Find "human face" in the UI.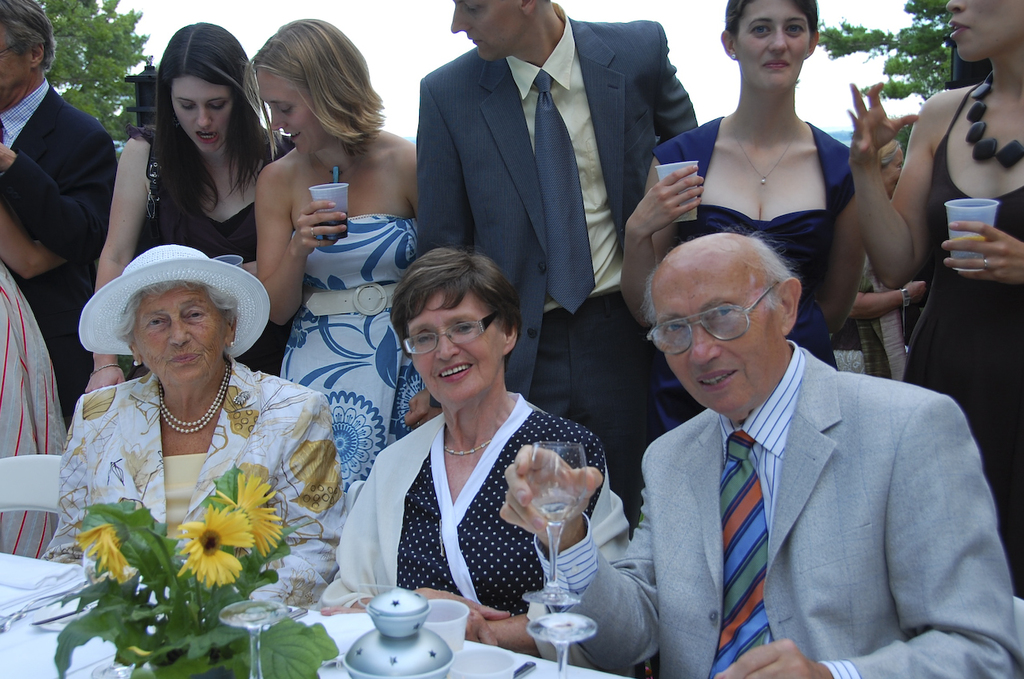
UI element at pyautogui.locateOnScreen(737, 0, 810, 87).
